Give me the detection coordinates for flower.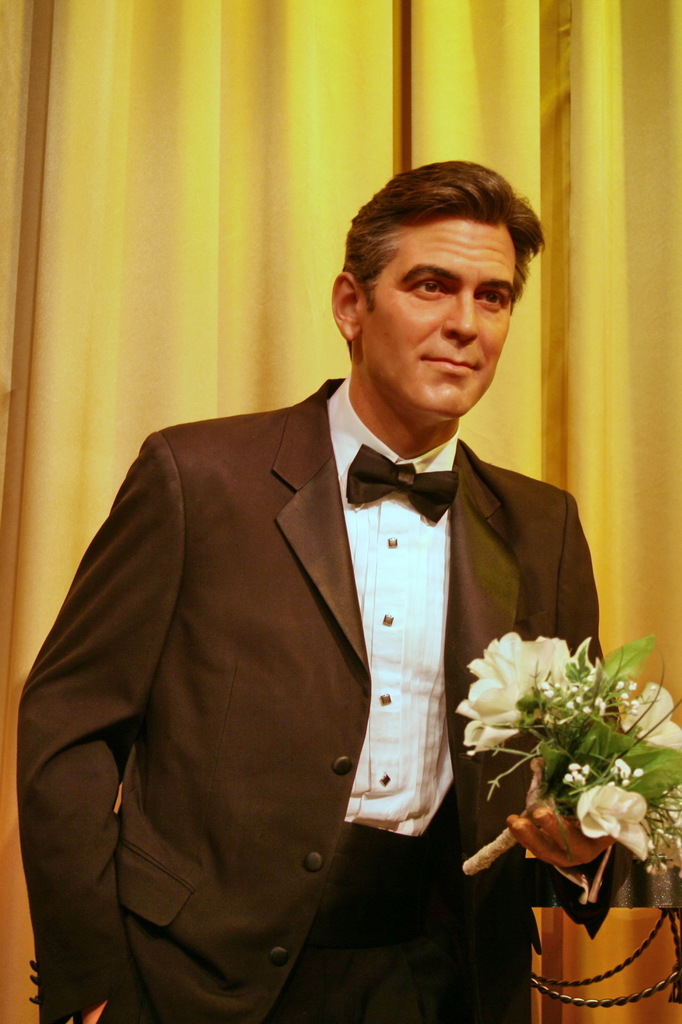
[x1=456, y1=632, x2=575, y2=760].
